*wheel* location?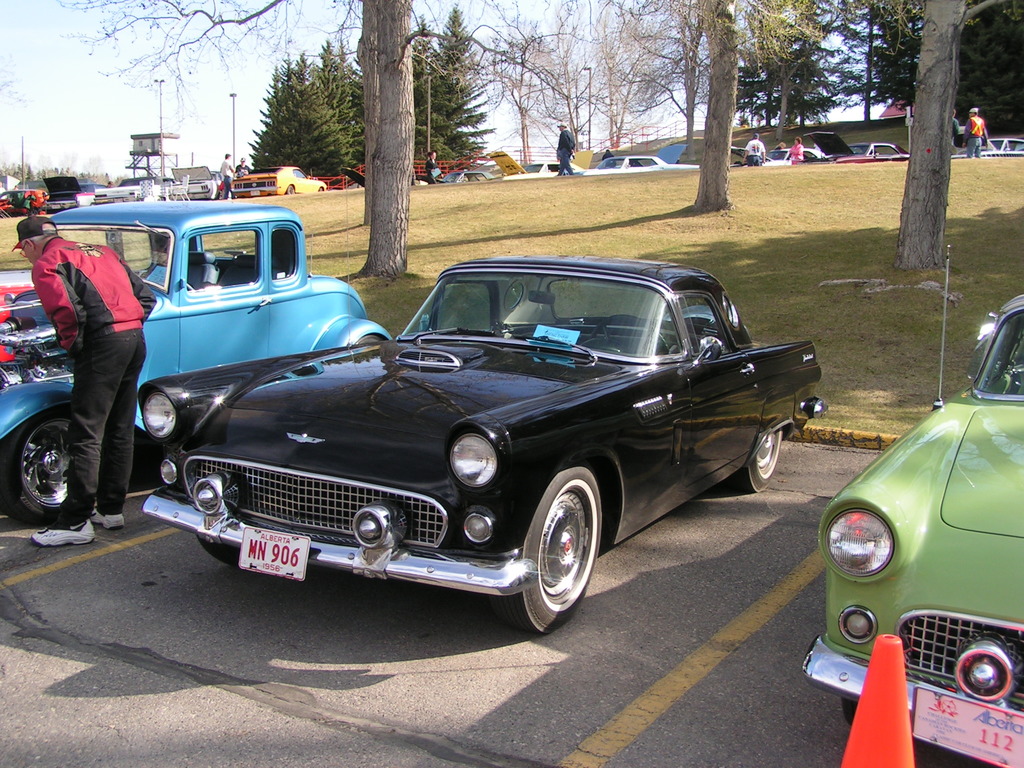
480 461 602 636
